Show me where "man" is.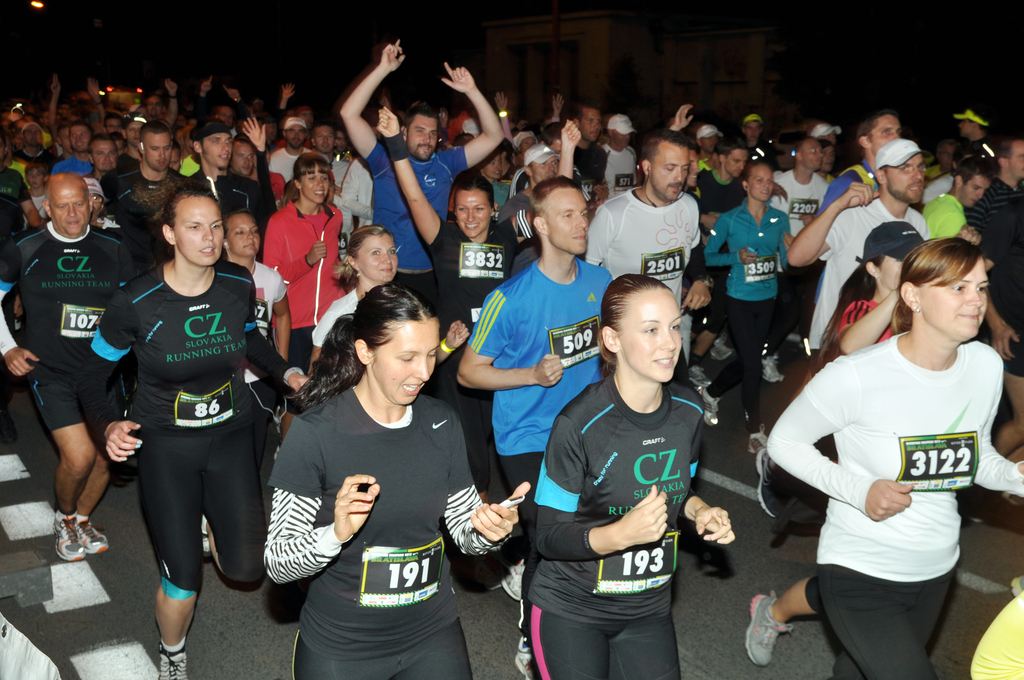
"man" is at crop(228, 143, 253, 176).
